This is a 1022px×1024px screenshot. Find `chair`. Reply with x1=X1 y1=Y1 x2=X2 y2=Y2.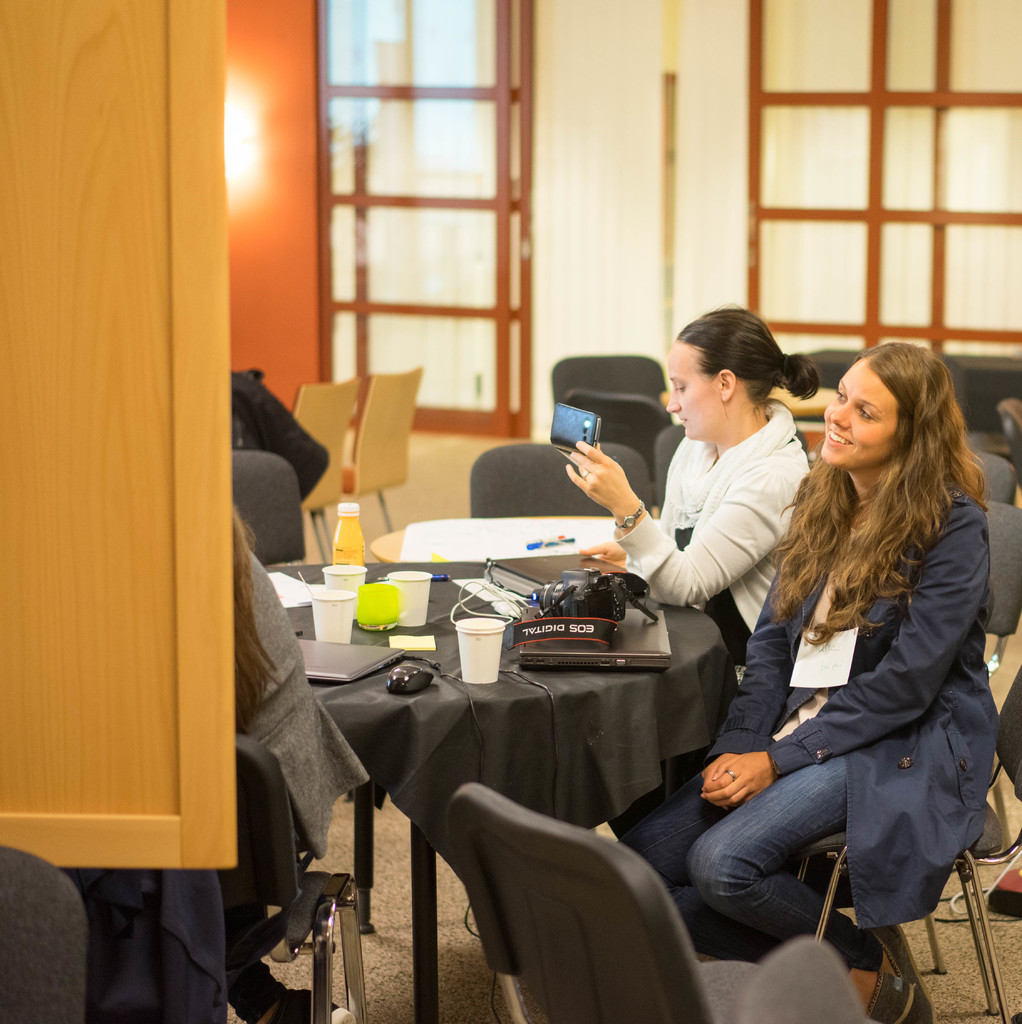
x1=222 y1=450 x2=304 y2=567.
